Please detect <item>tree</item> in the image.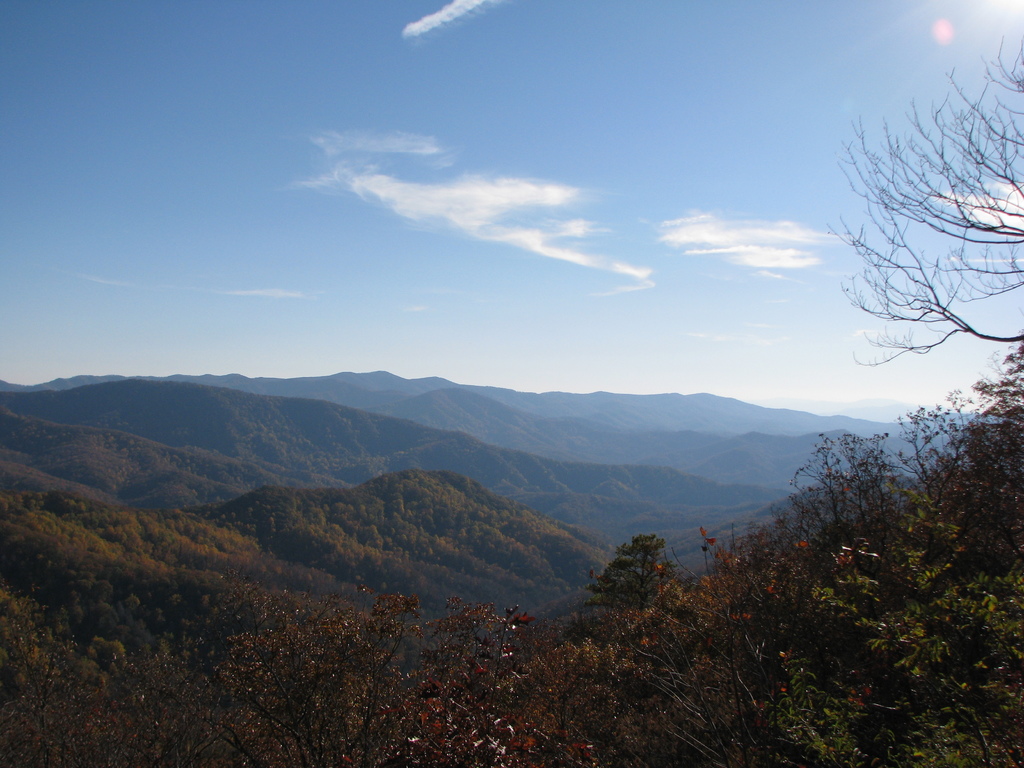
(left=883, top=393, right=981, bottom=522).
